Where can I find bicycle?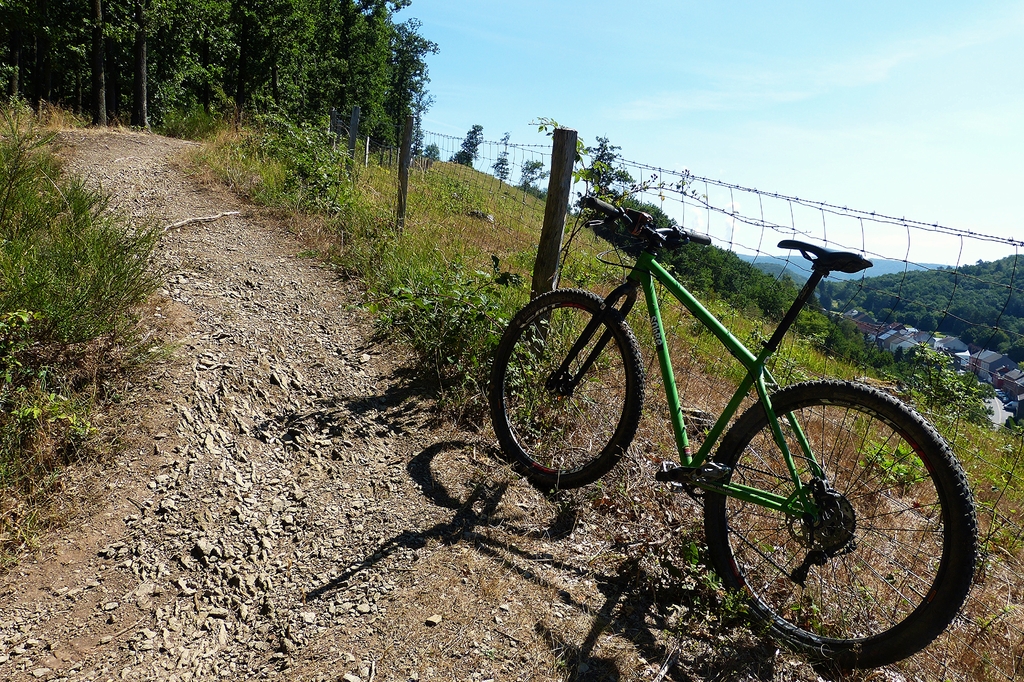
You can find it at Rect(497, 154, 969, 648).
